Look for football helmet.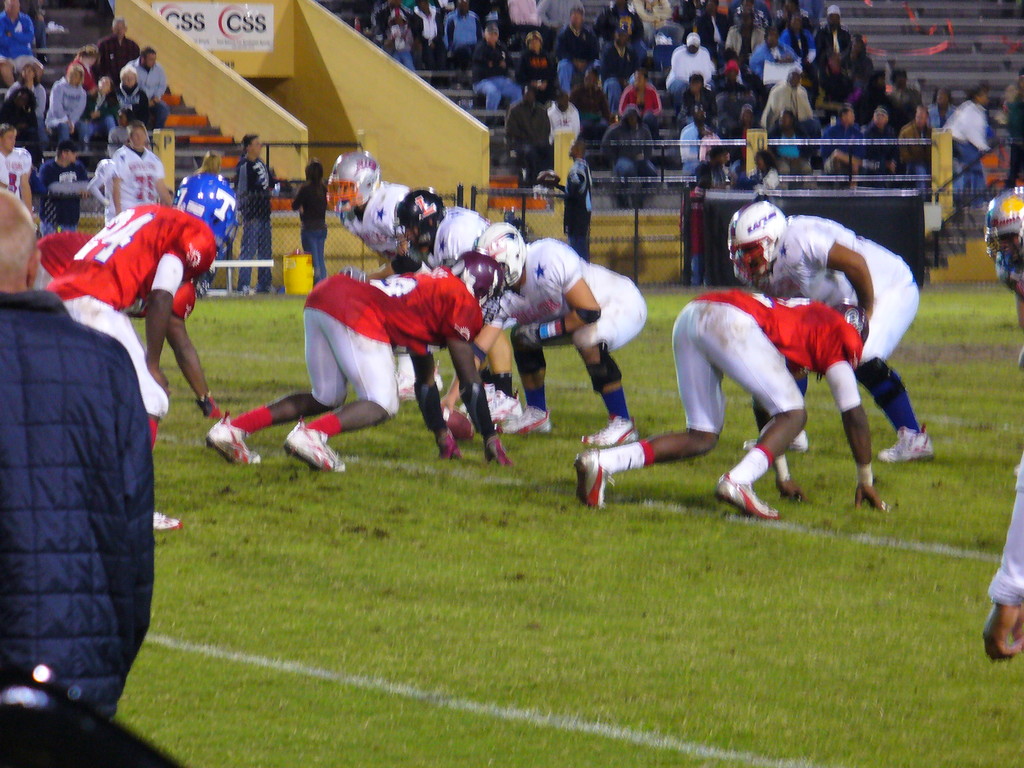
Found: bbox=[324, 145, 382, 214].
